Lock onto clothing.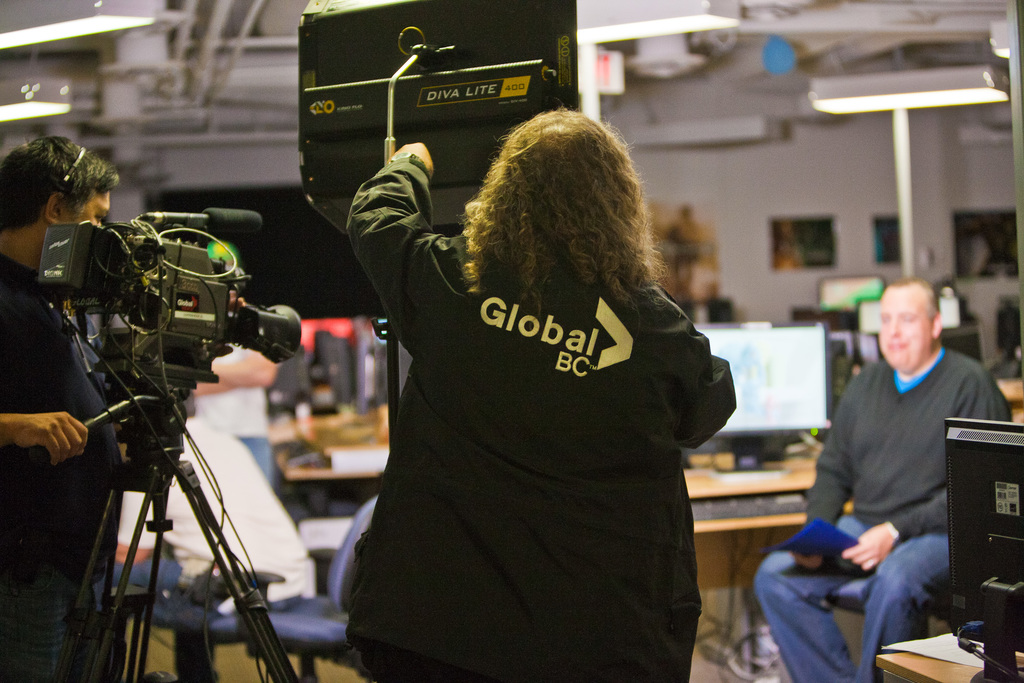
Locked: box(757, 347, 1020, 682).
